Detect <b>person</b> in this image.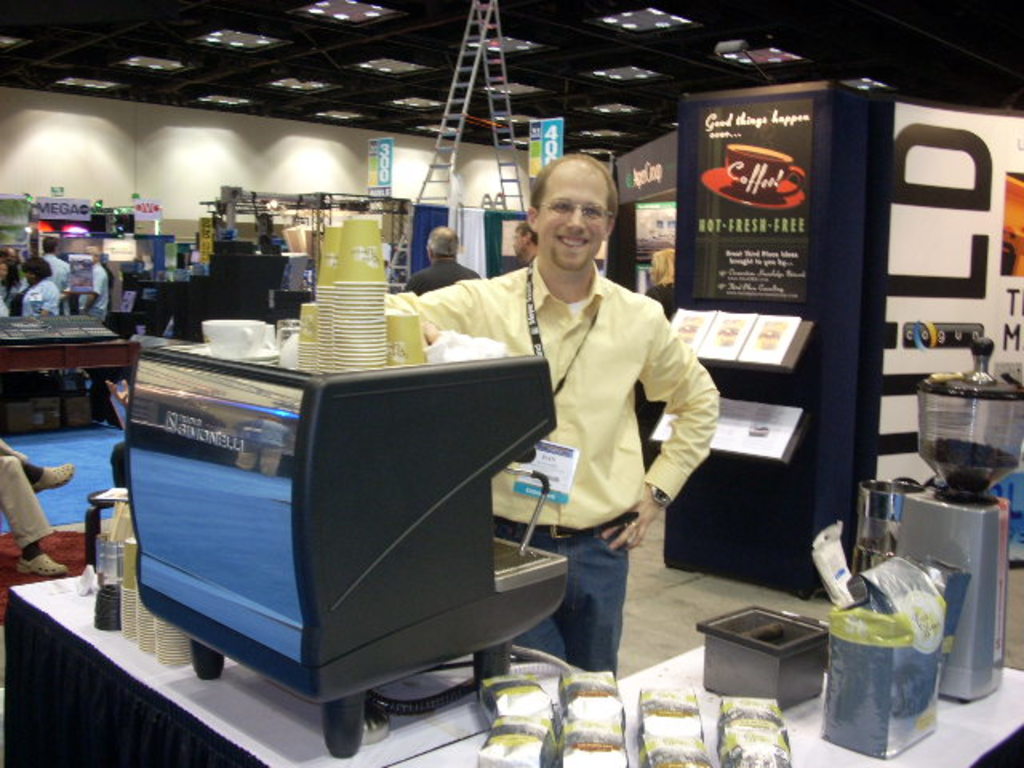
Detection: 398 222 480 296.
